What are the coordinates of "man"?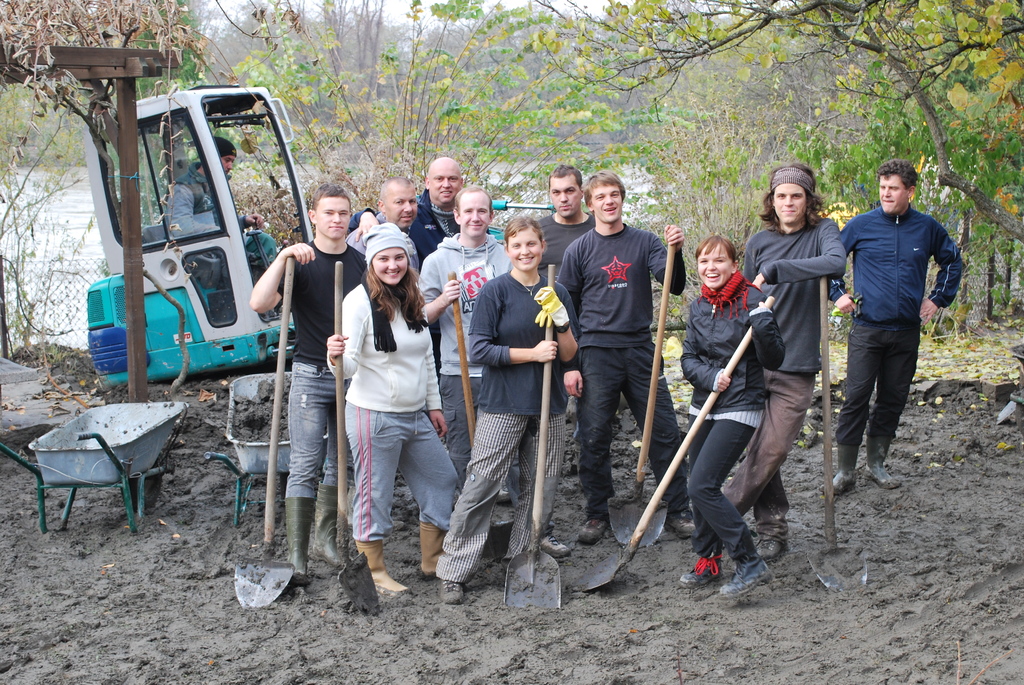
box=[555, 171, 695, 544].
